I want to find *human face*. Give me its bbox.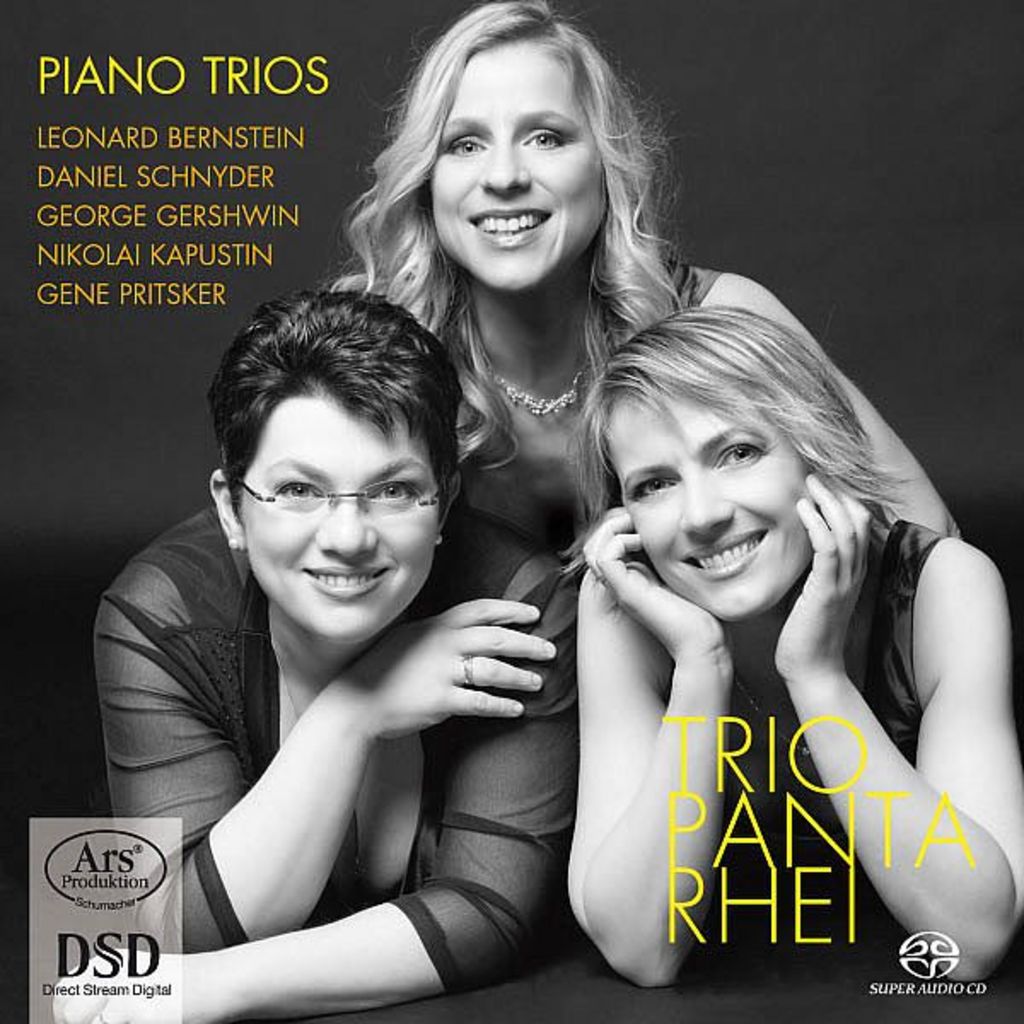
BBox(239, 393, 447, 642).
